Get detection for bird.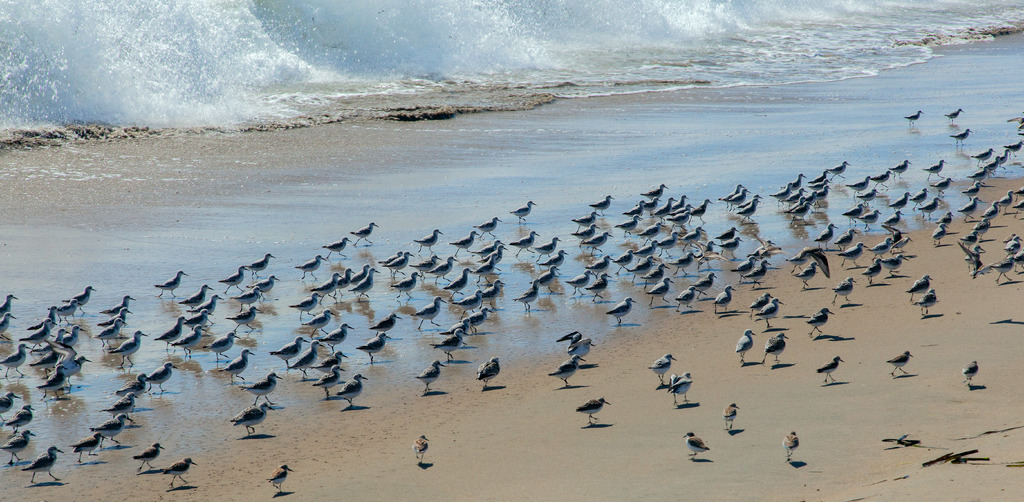
Detection: left=675, top=204, right=691, bottom=220.
